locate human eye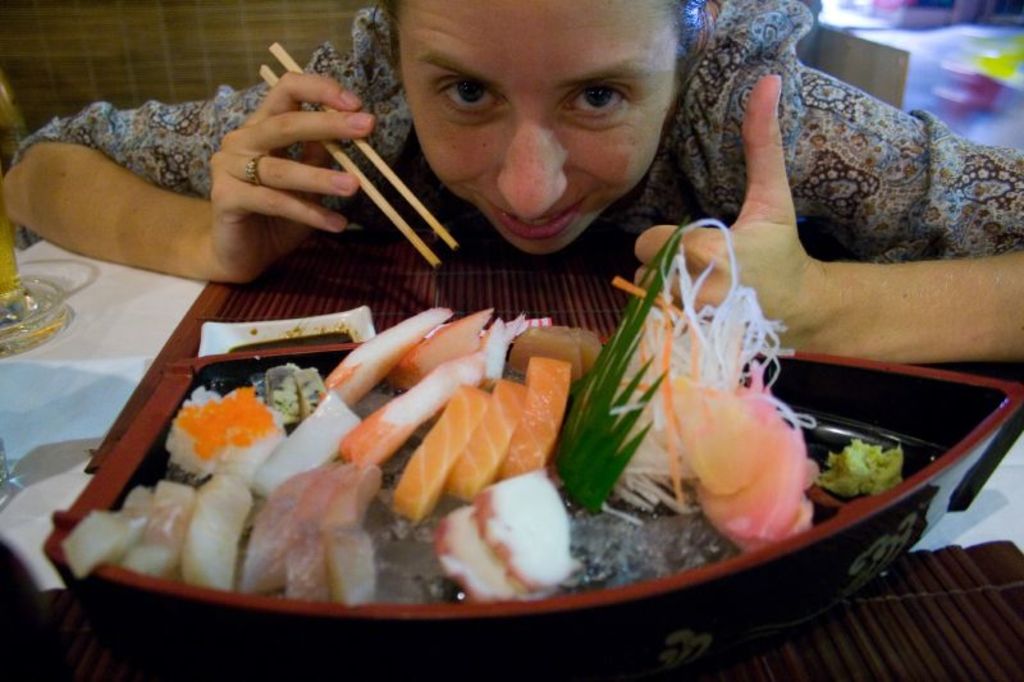
left=425, top=74, right=504, bottom=127
